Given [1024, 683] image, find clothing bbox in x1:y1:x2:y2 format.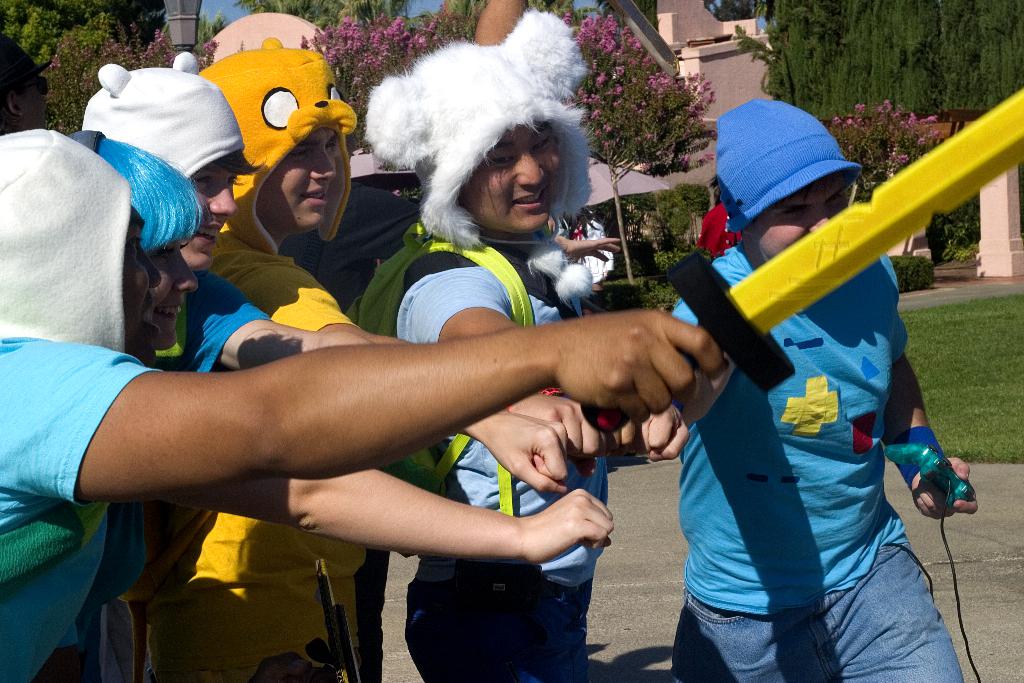
380:236:610:682.
